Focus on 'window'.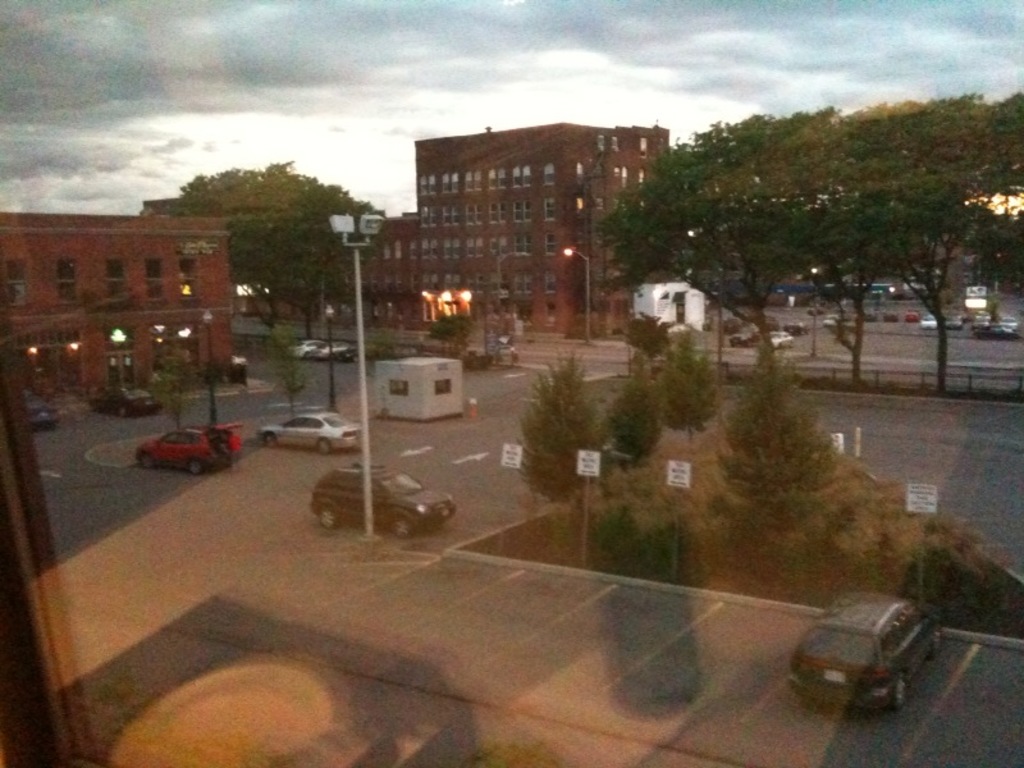
Focused at rect(541, 197, 557, 220).
